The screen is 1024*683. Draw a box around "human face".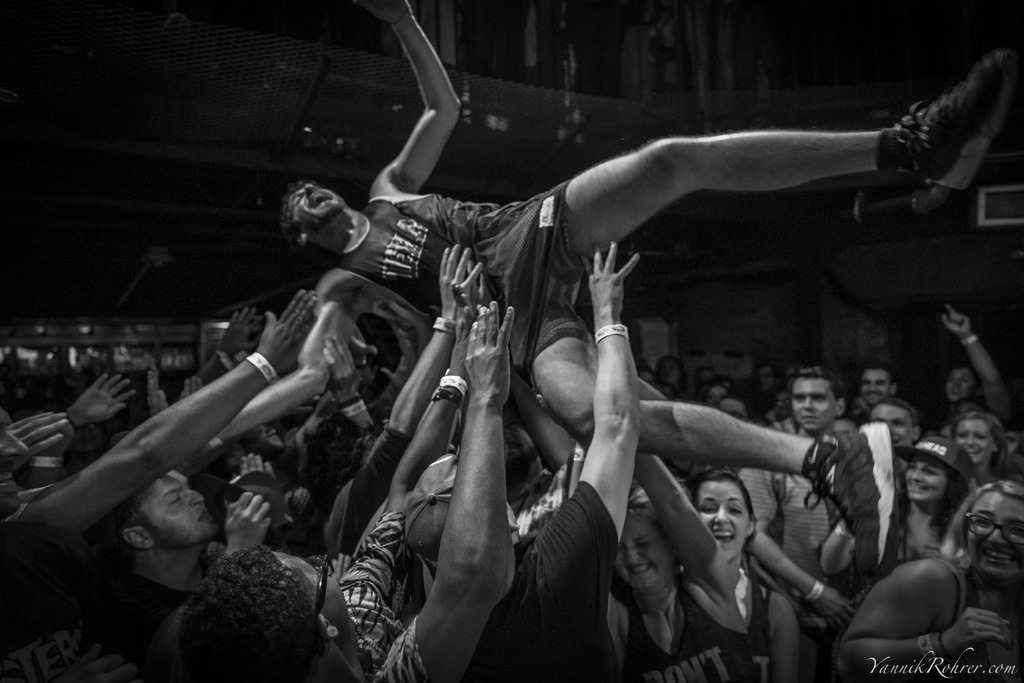
l=944, t=373, r=980, b=401.
